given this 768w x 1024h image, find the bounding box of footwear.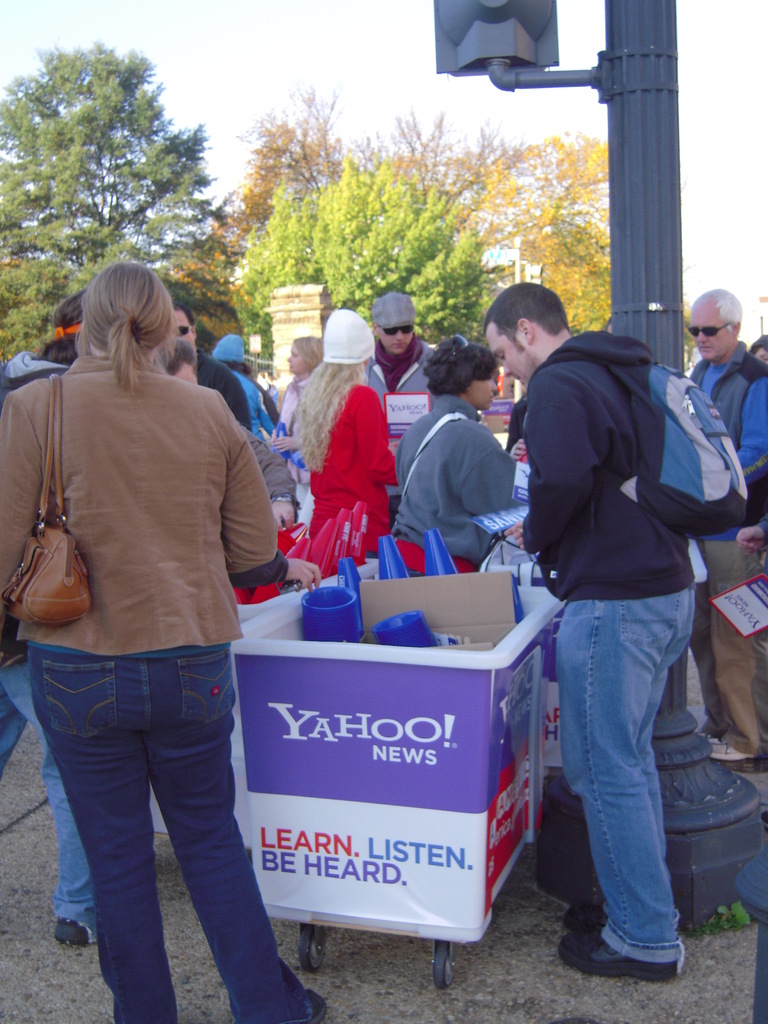
Rect(293, 986, 324, 1023).
